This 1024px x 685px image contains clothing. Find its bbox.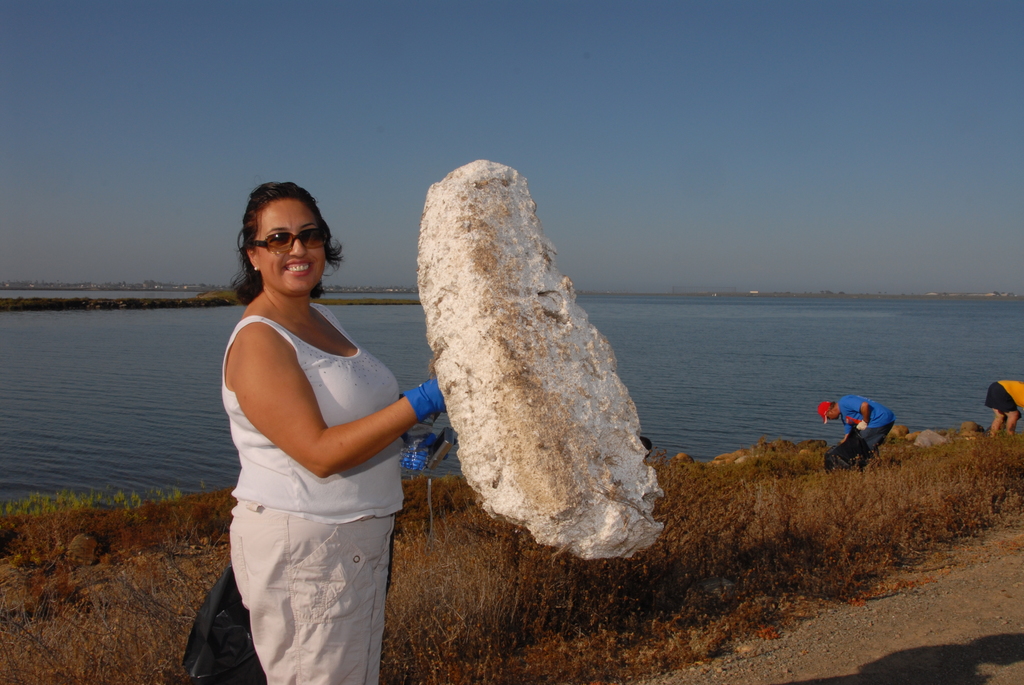
[x1=839, y1=392, x2=894, y2=458].
